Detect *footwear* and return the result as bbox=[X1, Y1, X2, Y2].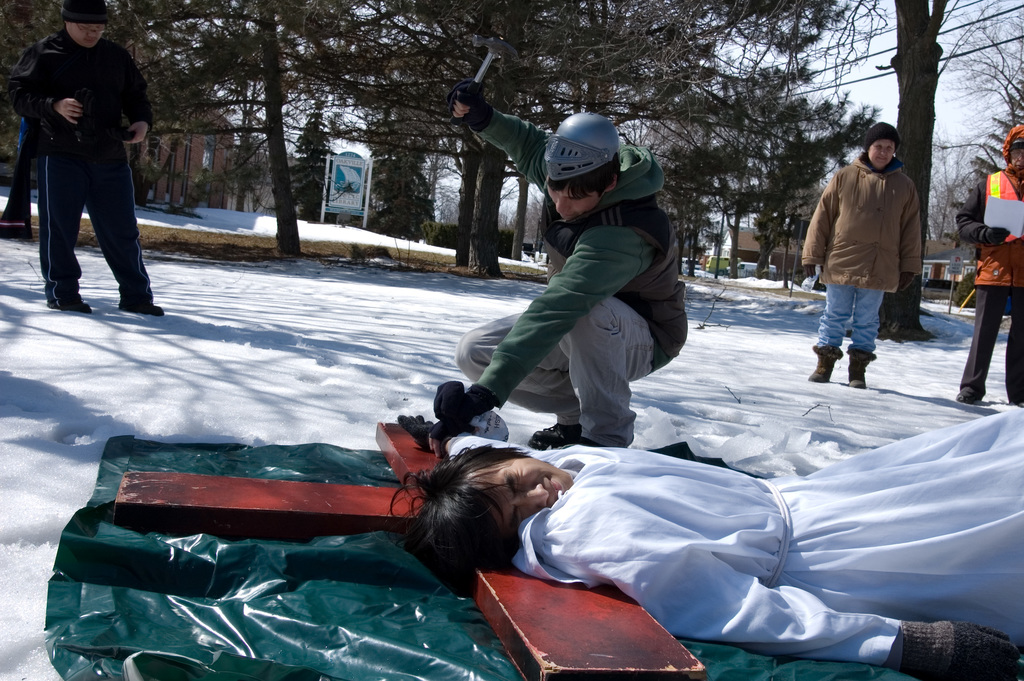
bbox=[956, 392, 977, 403].
